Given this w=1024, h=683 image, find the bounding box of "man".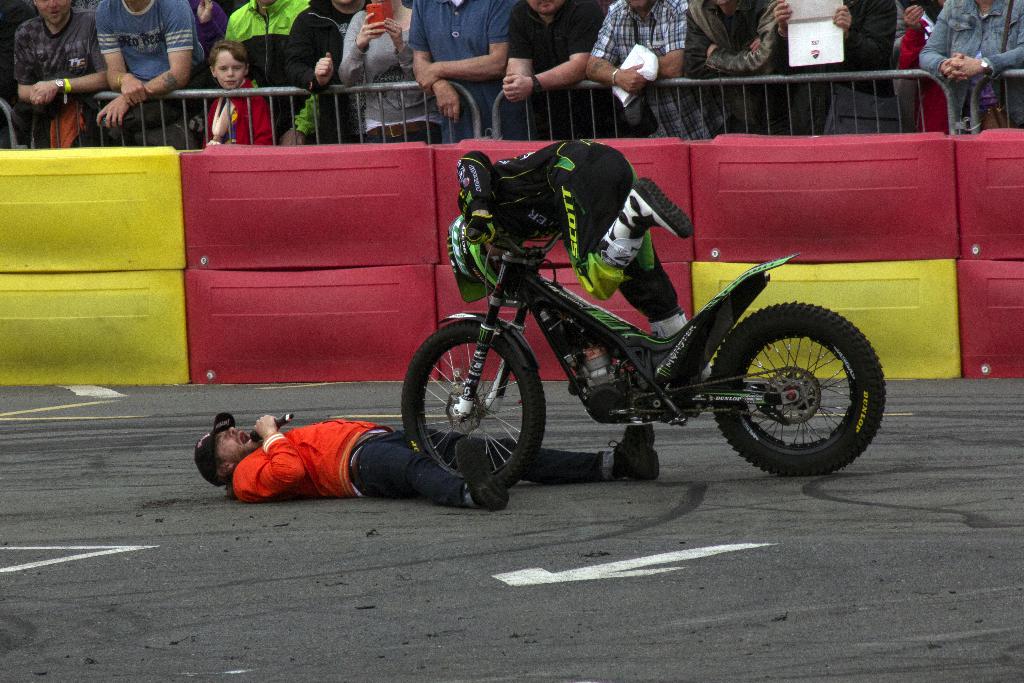
bbox=[774, 0, 895, 135].
